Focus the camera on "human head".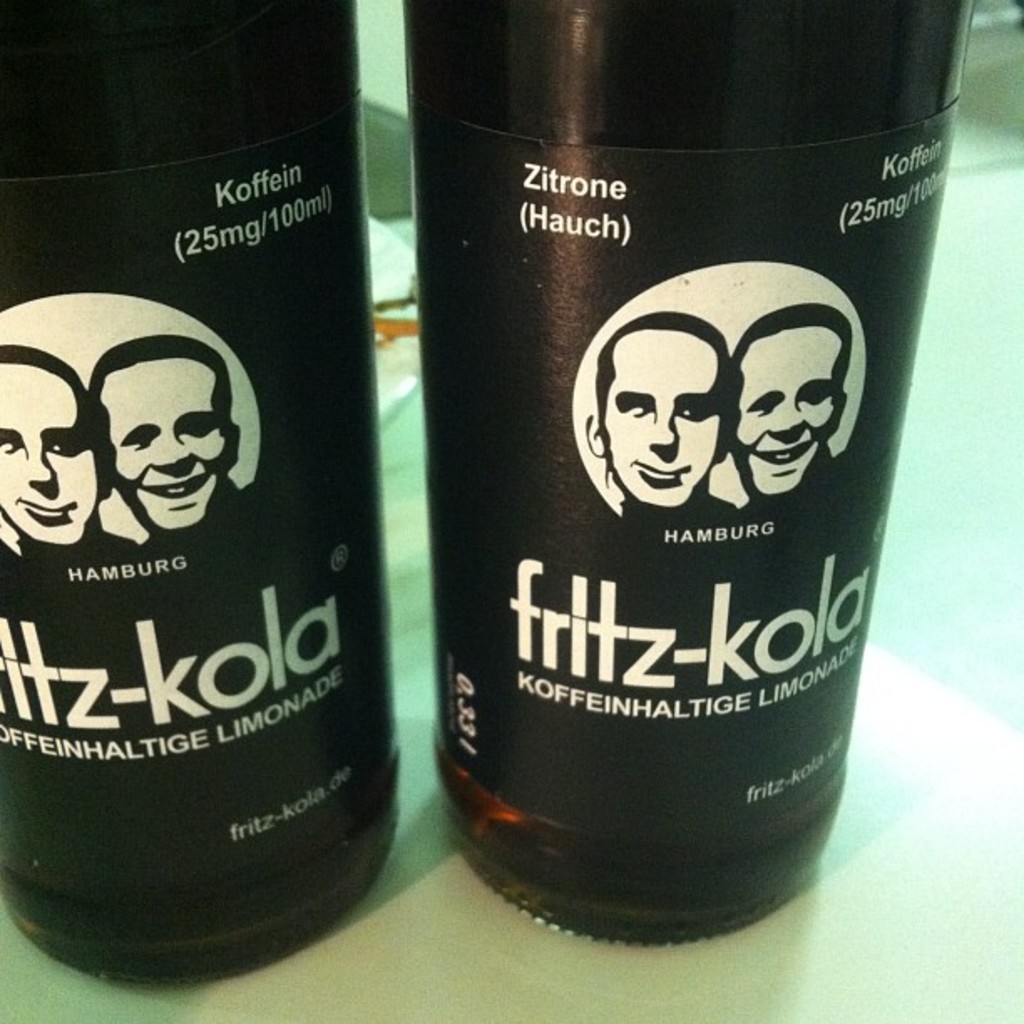
Focus region: box(728, 301, 853, 497).
